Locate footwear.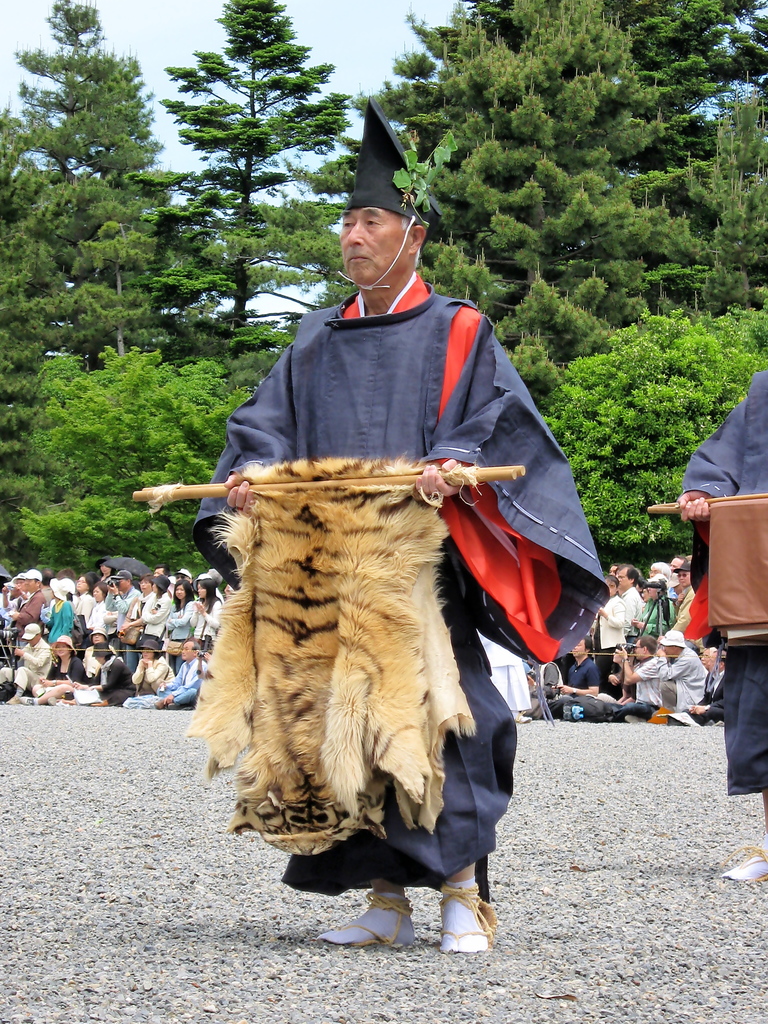
Bounding box: rect(721, 840, 767, 884).
